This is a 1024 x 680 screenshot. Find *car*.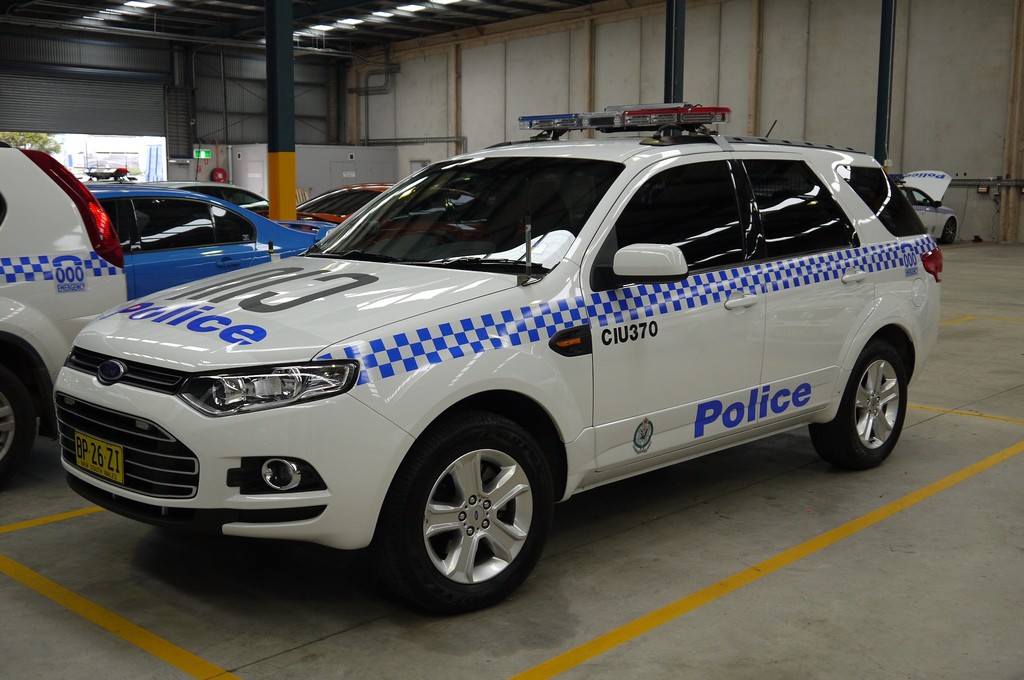
Bounding box: [left=51, top=101, right=951, bottom=613].
